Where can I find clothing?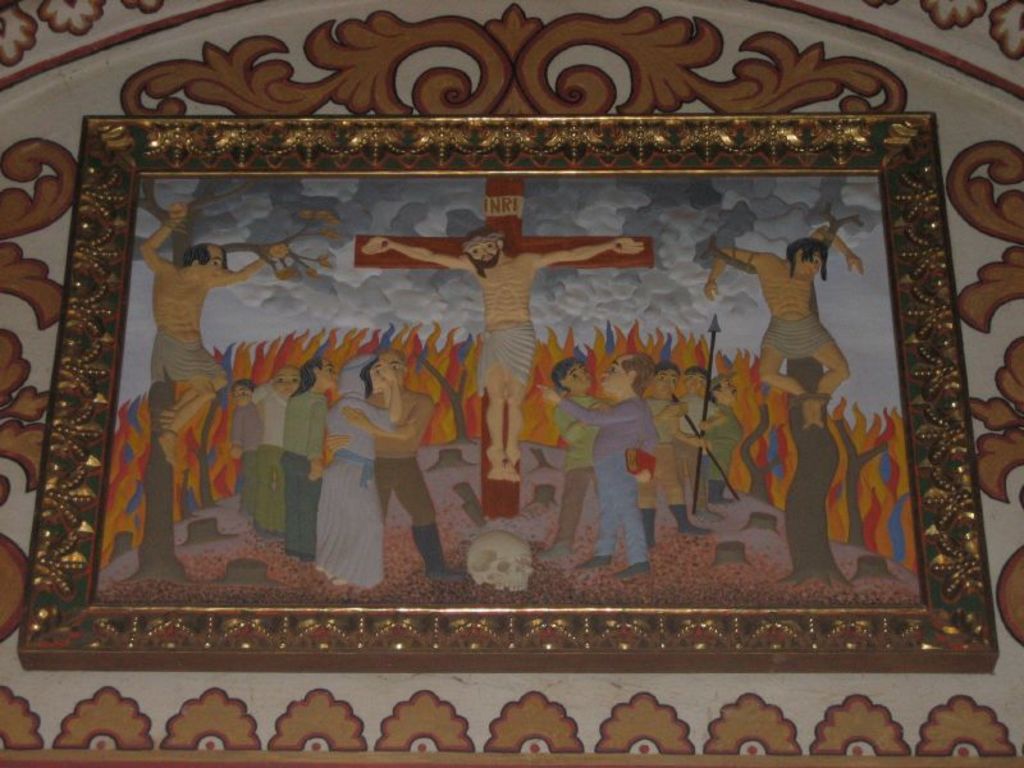
You can find it at [314, 355, 397, 591].
